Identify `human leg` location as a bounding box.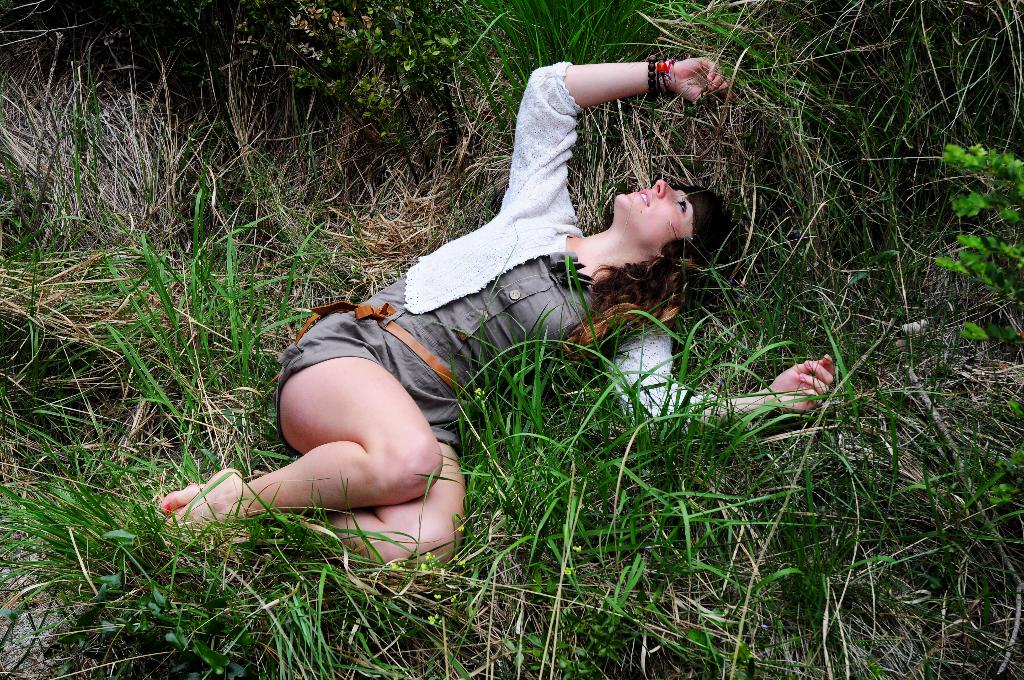
rect(149, 329, 454, 531).
